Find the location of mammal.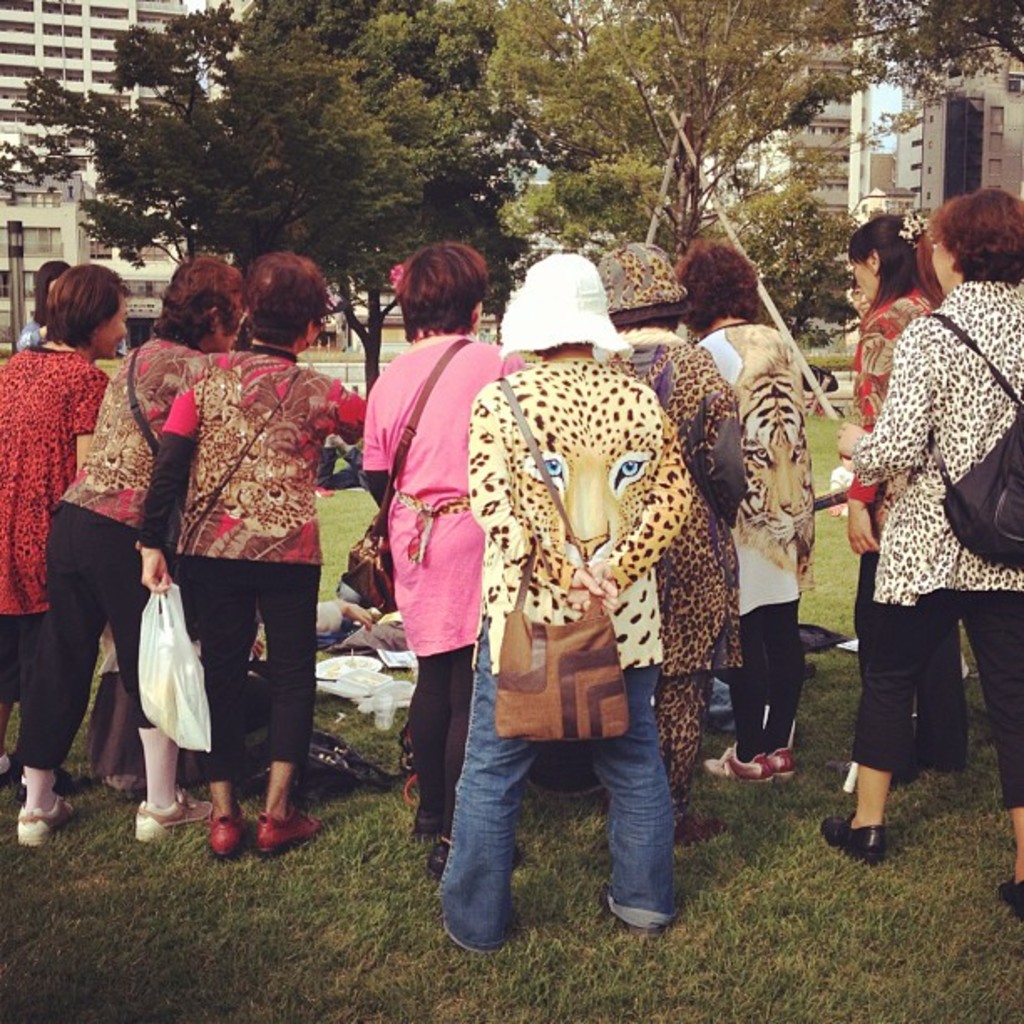
Location: box=[348, 490, 400, 616].
